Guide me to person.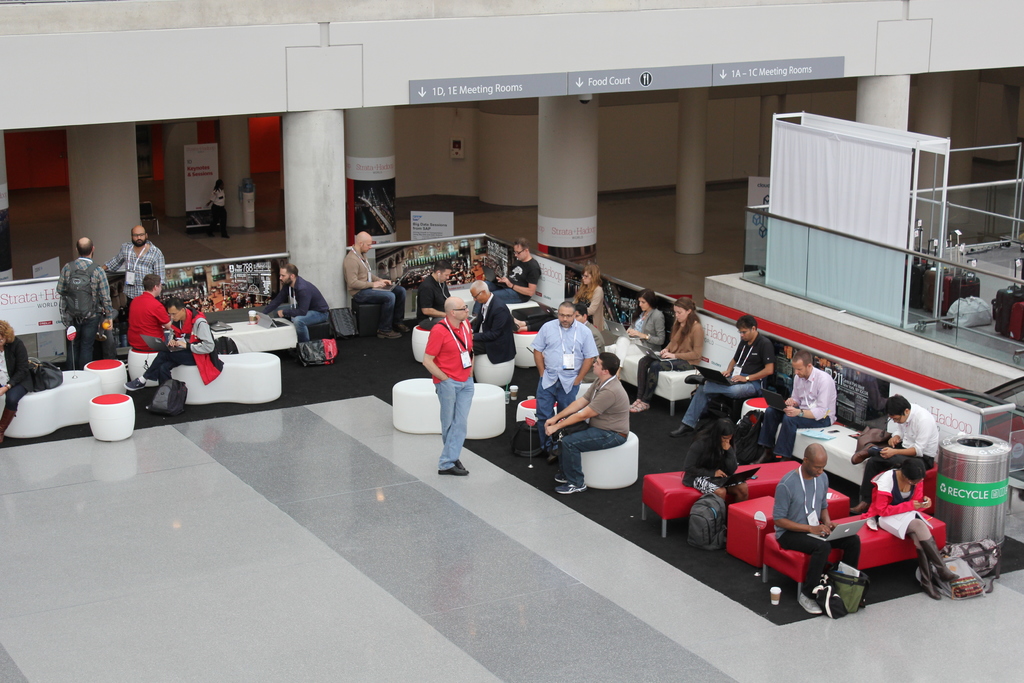
Guidance: Rect(754, 348, 834, 462).
